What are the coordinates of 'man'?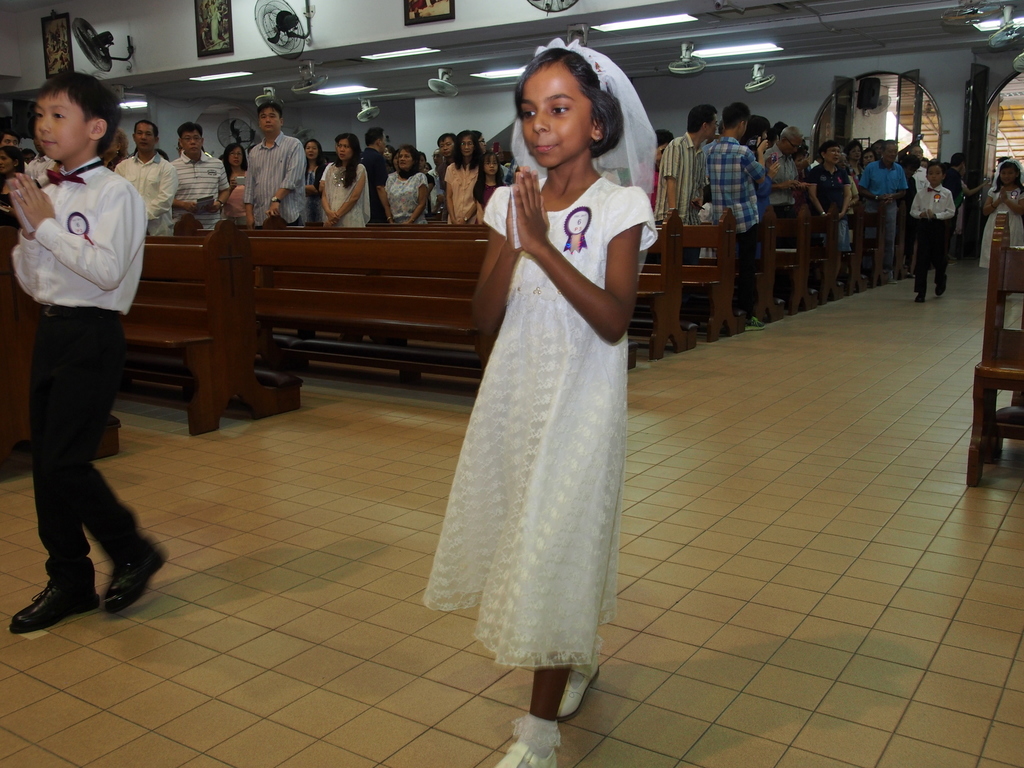
x1=108, y1=122, x2=178, y2=233.
